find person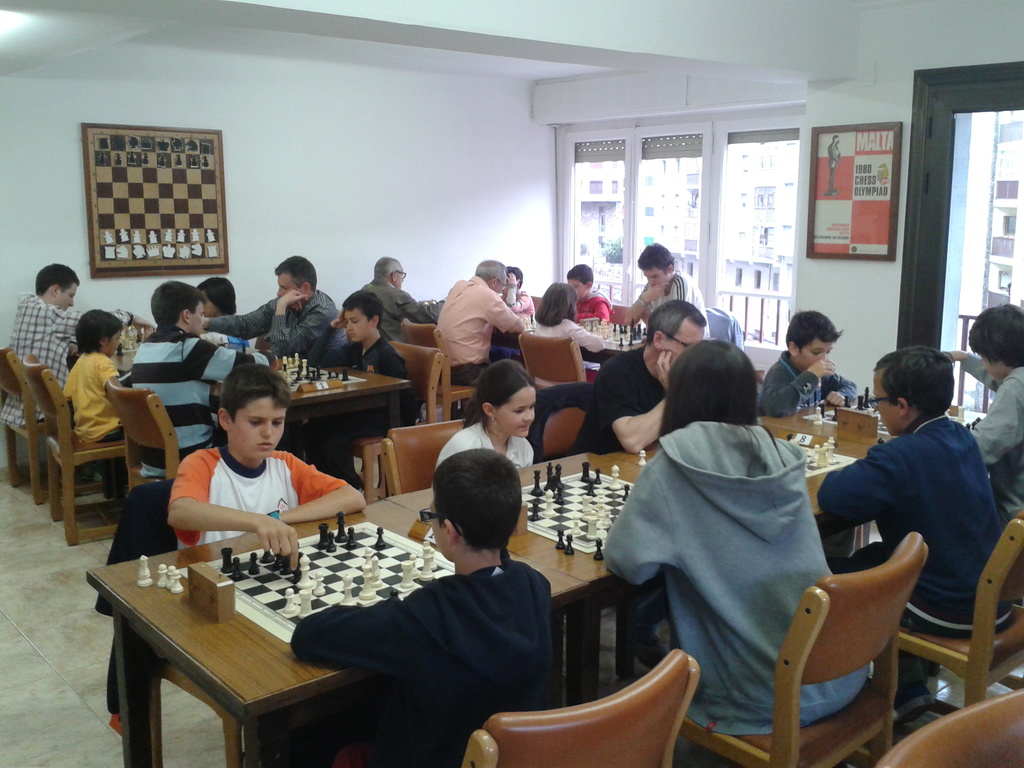
<bbox>191, 248, 355, 373</bbox>
